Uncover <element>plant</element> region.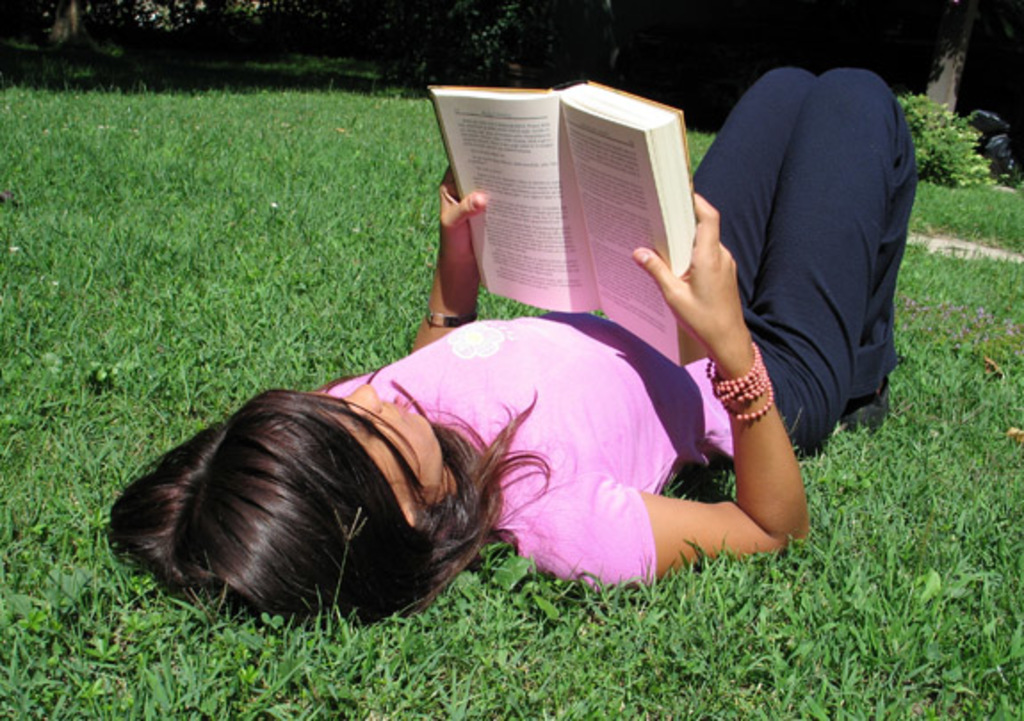
Uncovered: 0/0/1022/719.
